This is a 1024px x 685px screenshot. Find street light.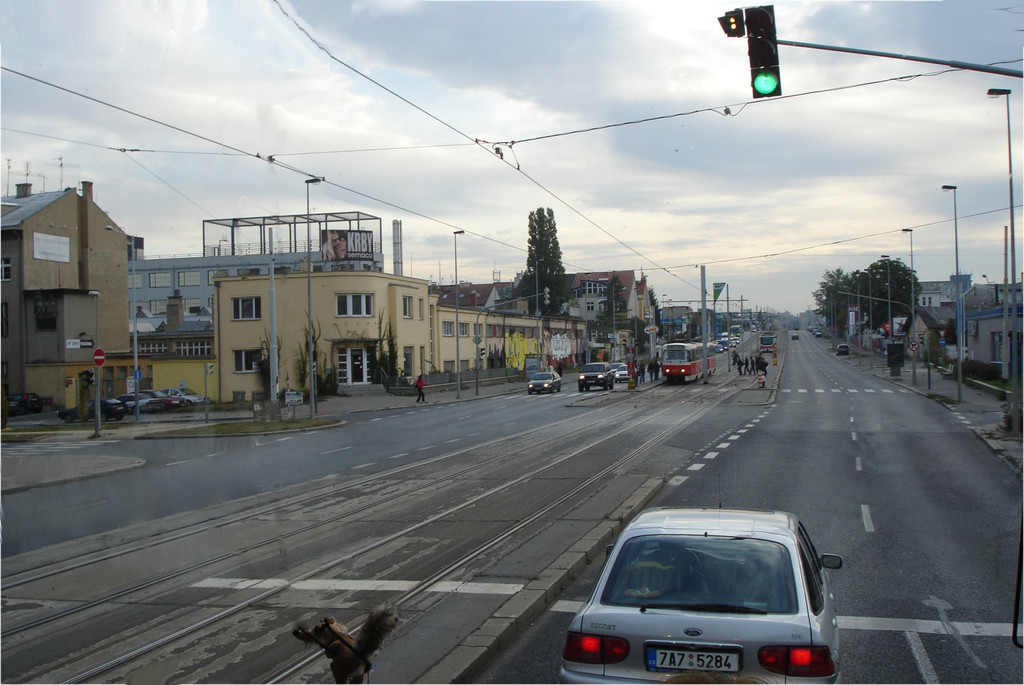
Bounding box: <bbox>900, 229, 915, 385</bbox>.
